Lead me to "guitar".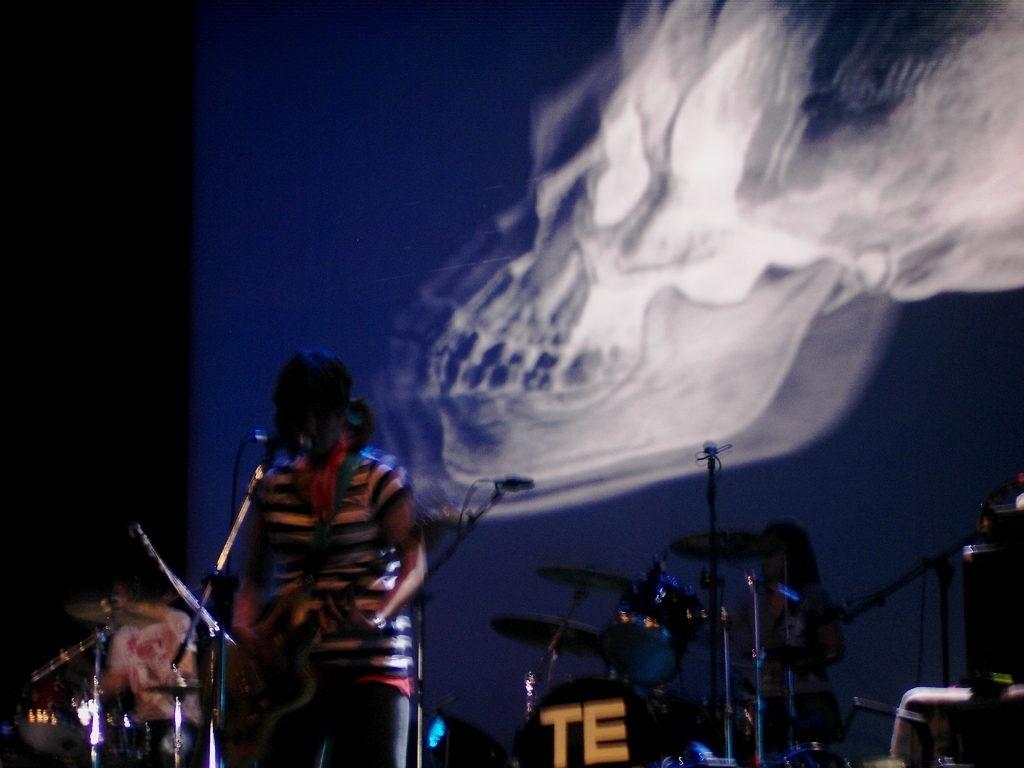
Lead to {"x1": 230, "y1": 538, "x2": 424, "y2": 758}.
